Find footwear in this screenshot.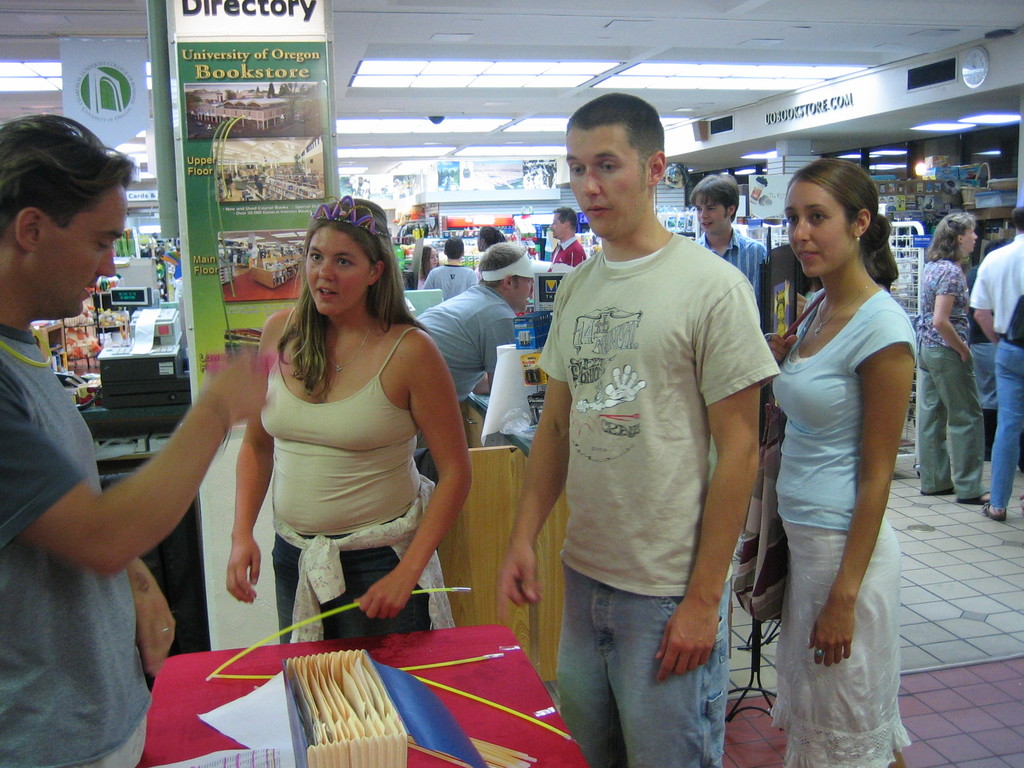
The bounding box for footwear is box(981, 500, 1006, 523).
